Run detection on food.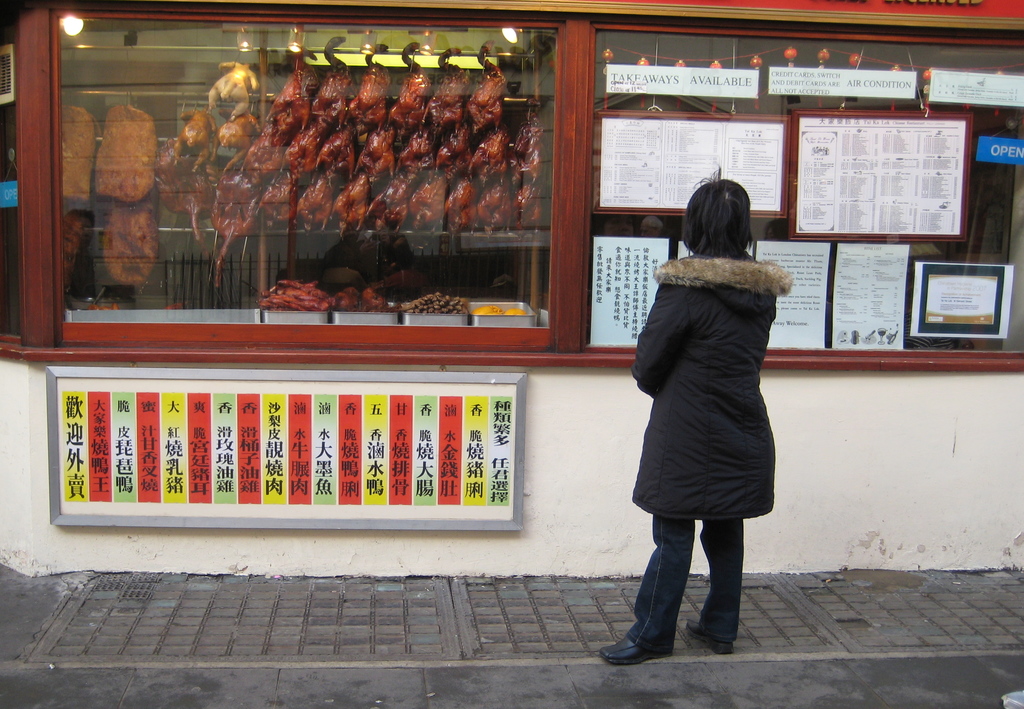
Result: {"left": 210, "top": 168, "right": 262, "bottom": 289}.
